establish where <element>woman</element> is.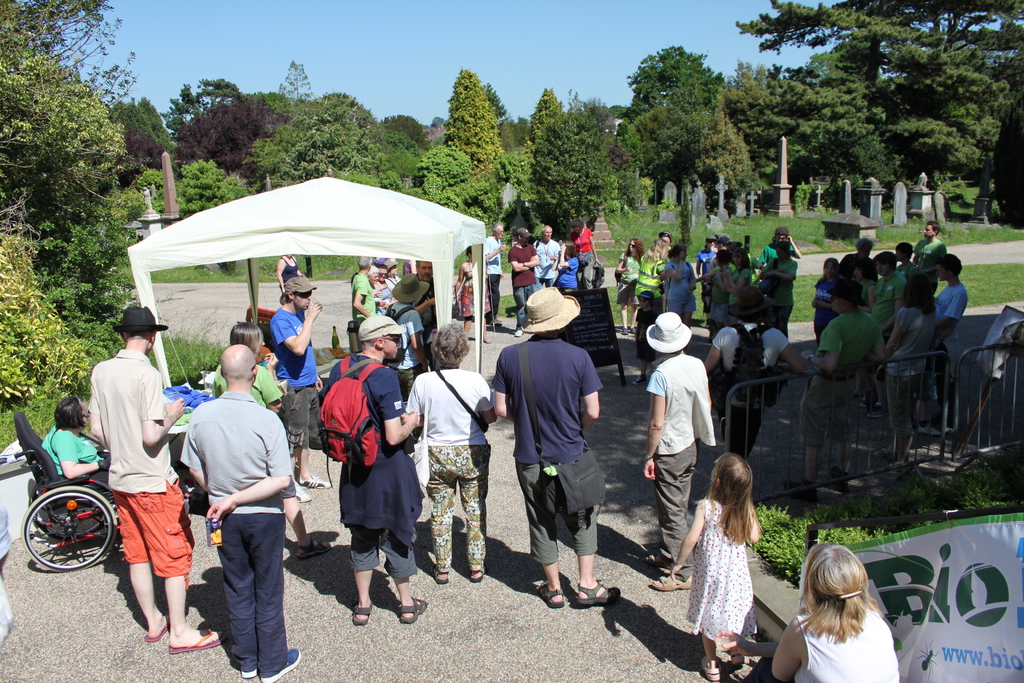
Established at 614/237/646/334.
